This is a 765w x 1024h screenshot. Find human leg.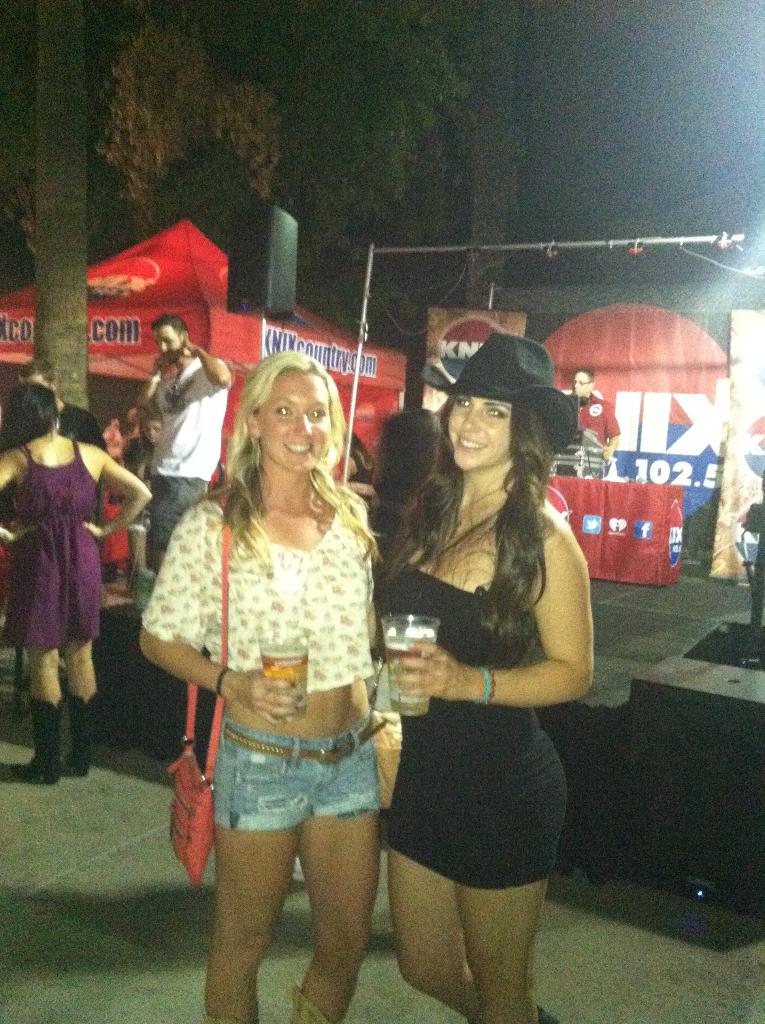
Bounding box: (128,512,152,582).
